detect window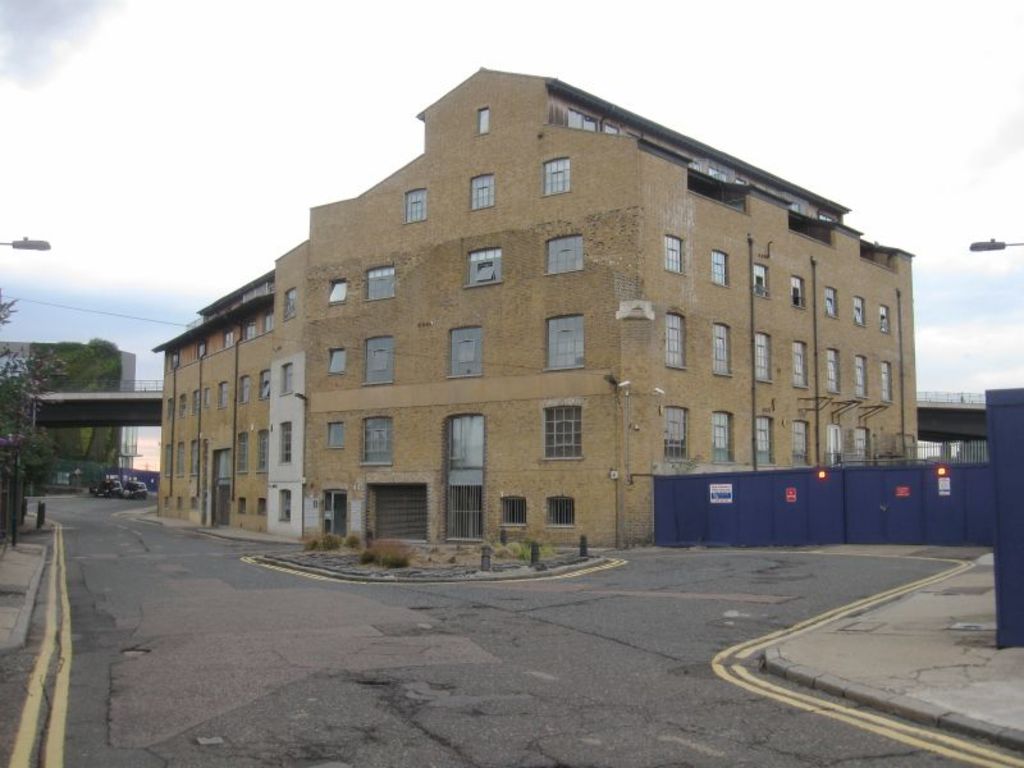
<region>755, 413, 776, 463</region>
